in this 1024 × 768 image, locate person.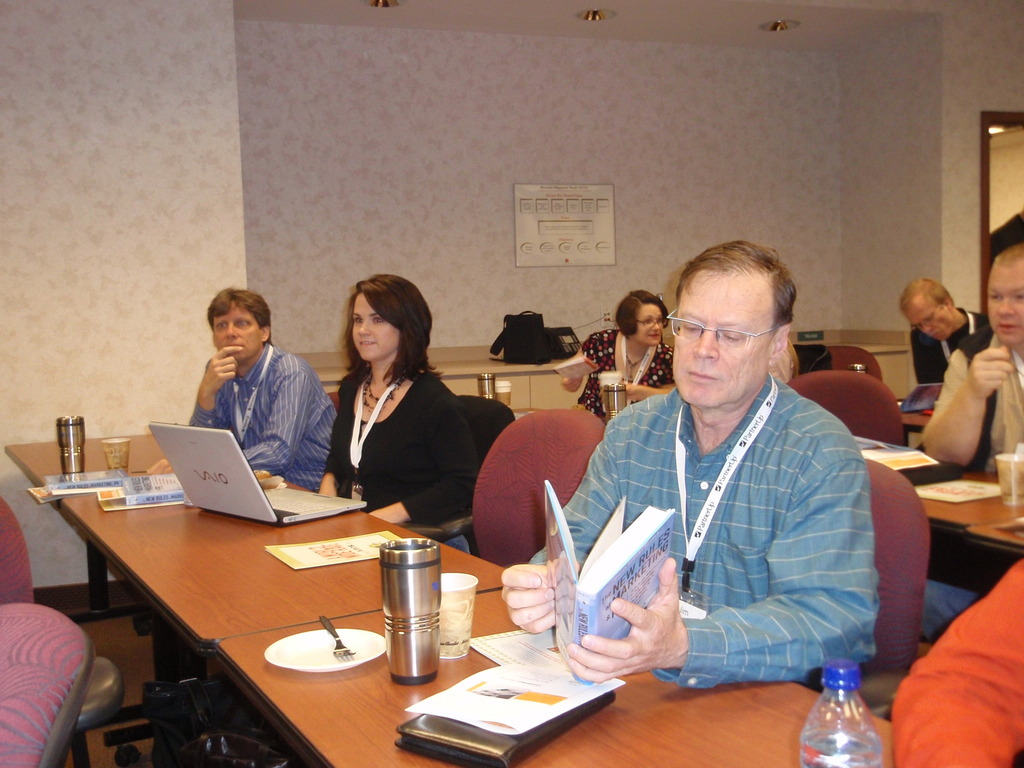
Bounding box: x1=892 y1=557 x2=1023 y2=767.
